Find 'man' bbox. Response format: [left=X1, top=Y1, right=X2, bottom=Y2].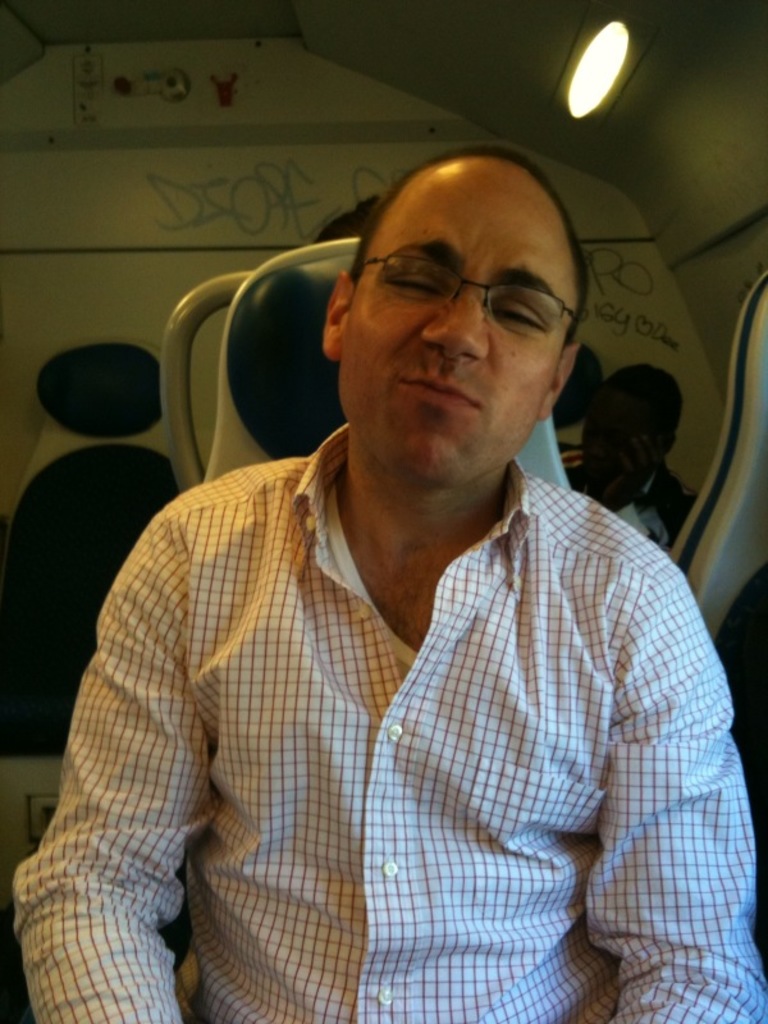
[left=32, top=123, right=719, bottom=1000].
